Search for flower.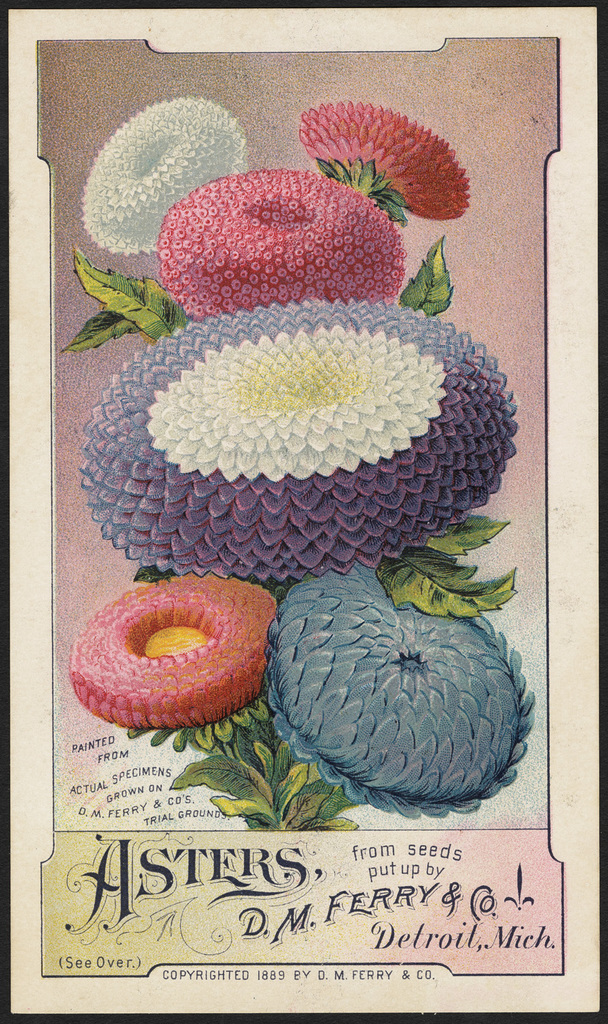
Found at l=265, t=567, r=538, b=832.
